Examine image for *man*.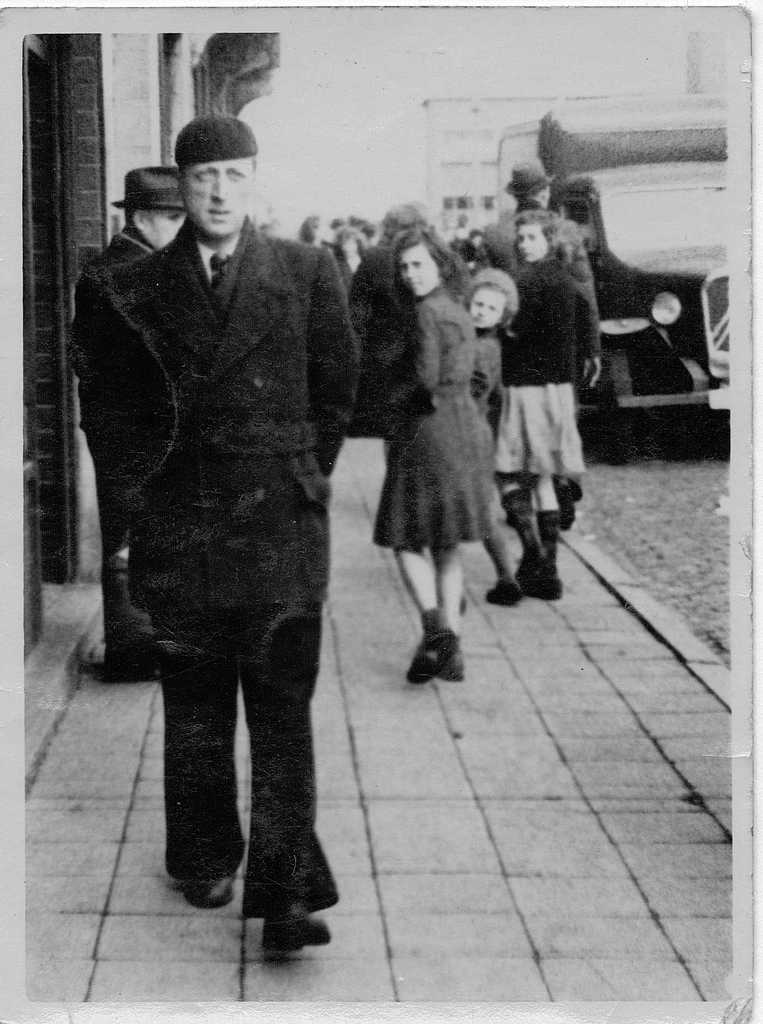
Examination result: crop(81, 166, 188, 687).
